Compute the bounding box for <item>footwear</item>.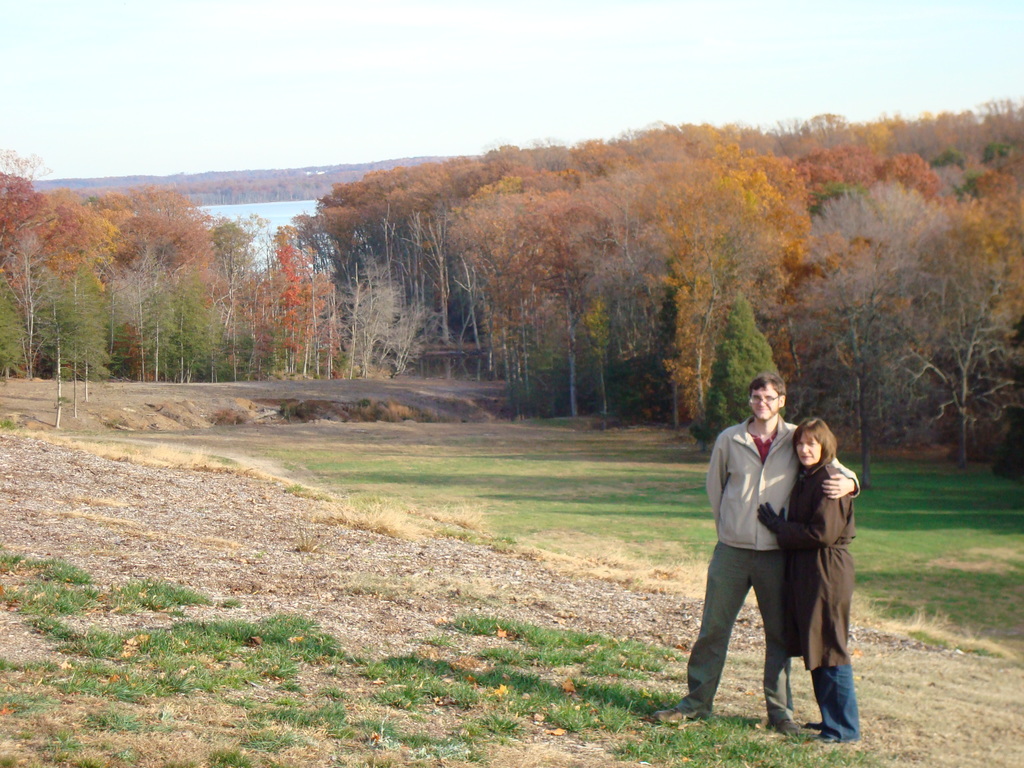
locate(649, 700, 696, 730).
